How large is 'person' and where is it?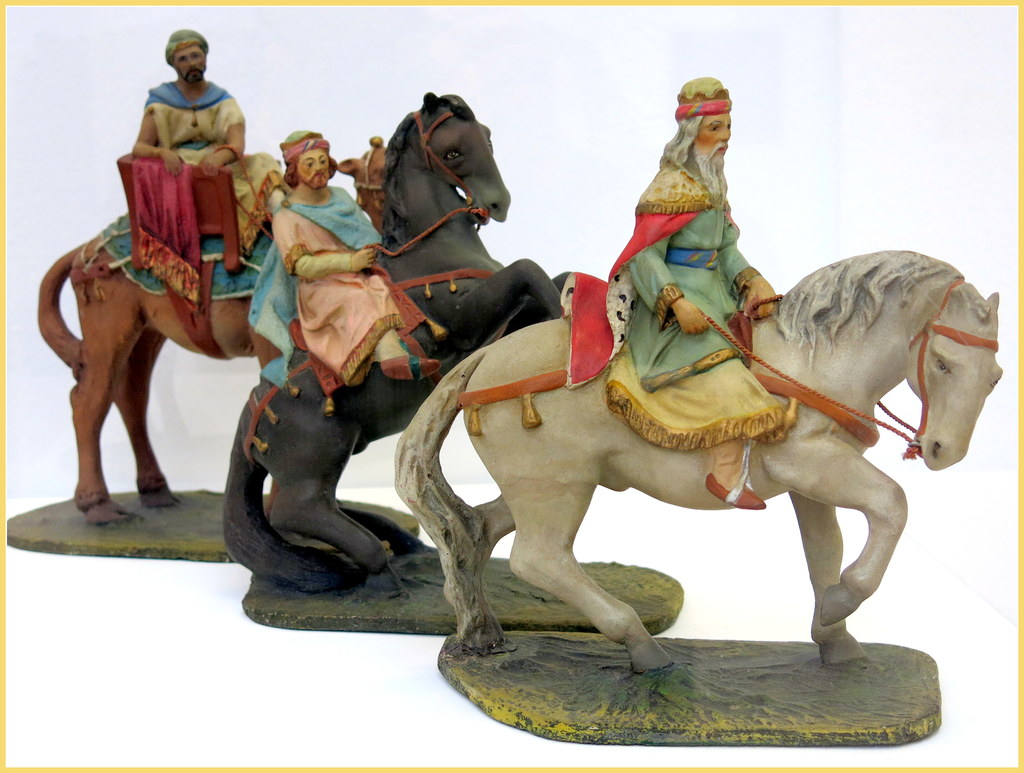
Bounding box: detection(129, 23, 282, 267).
